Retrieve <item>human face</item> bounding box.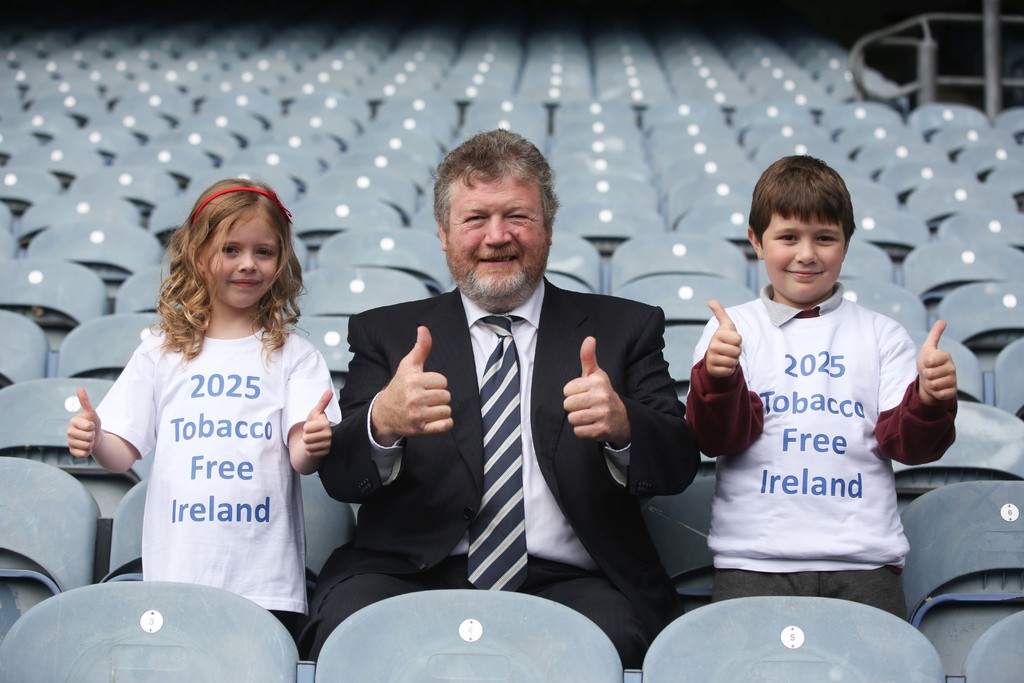
Bounding box: <region>204, 213, 278, 307</region>.
